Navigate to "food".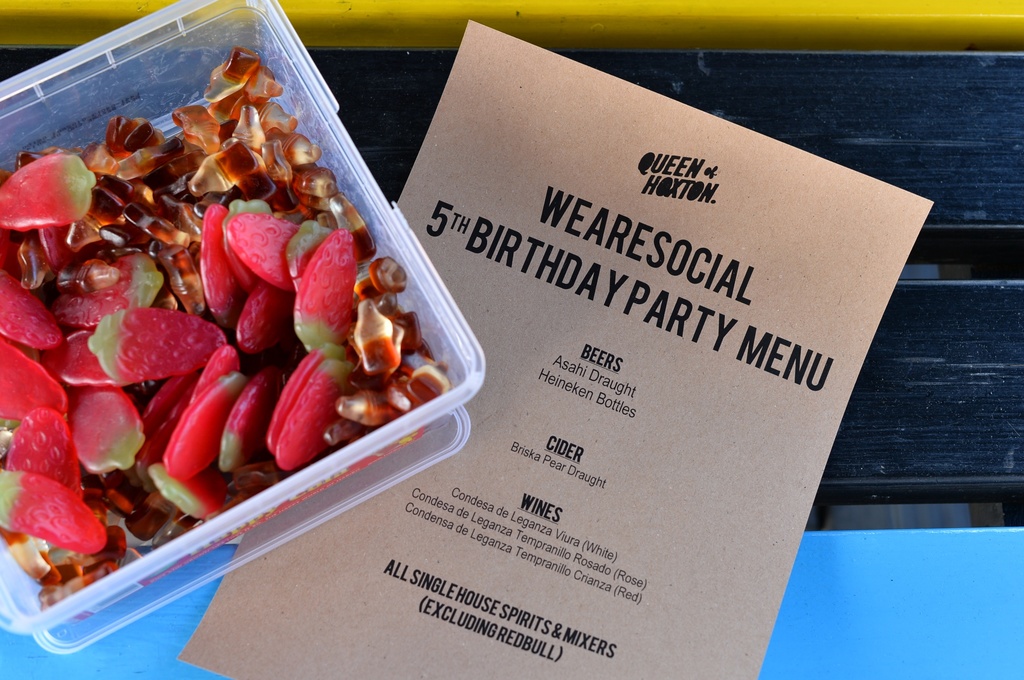
Navigation target: pyautogui.locateOnScreen(0, 49, 448, 596).
